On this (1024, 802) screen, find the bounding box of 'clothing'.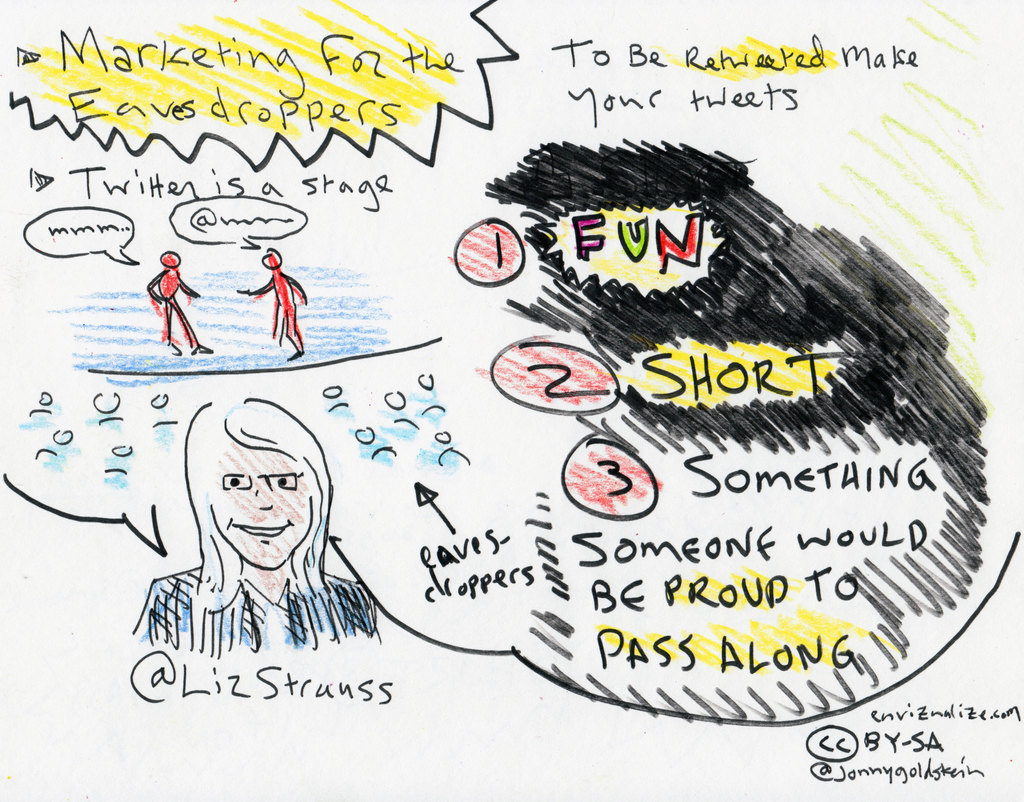
Bounding box: (x1=135, y1=558, x2=380, y2=658).
